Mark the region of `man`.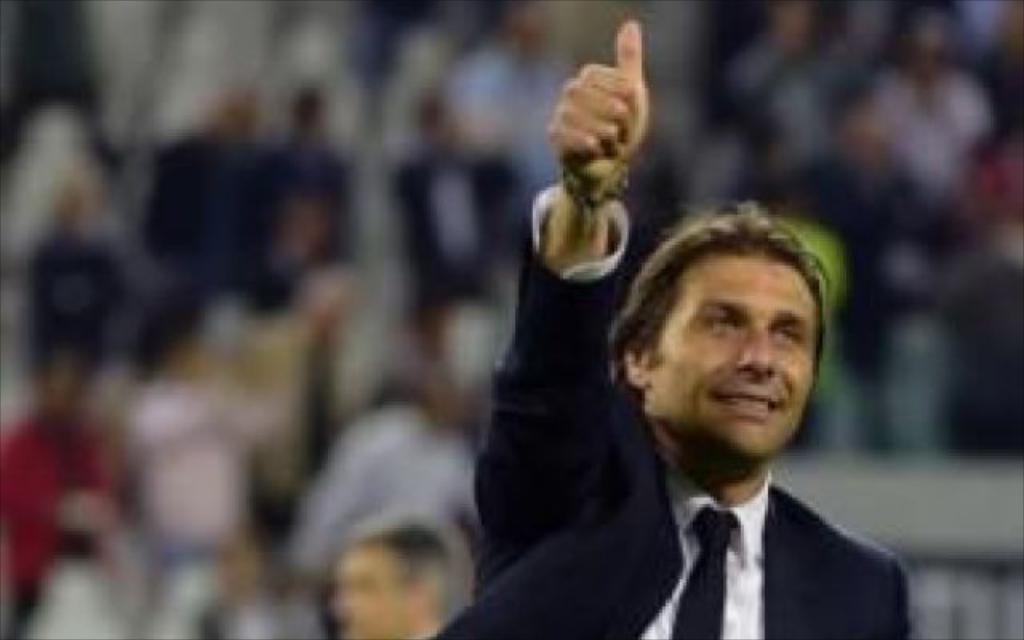
Region: [x1=330, y1=518, x2=475, y2=638].
